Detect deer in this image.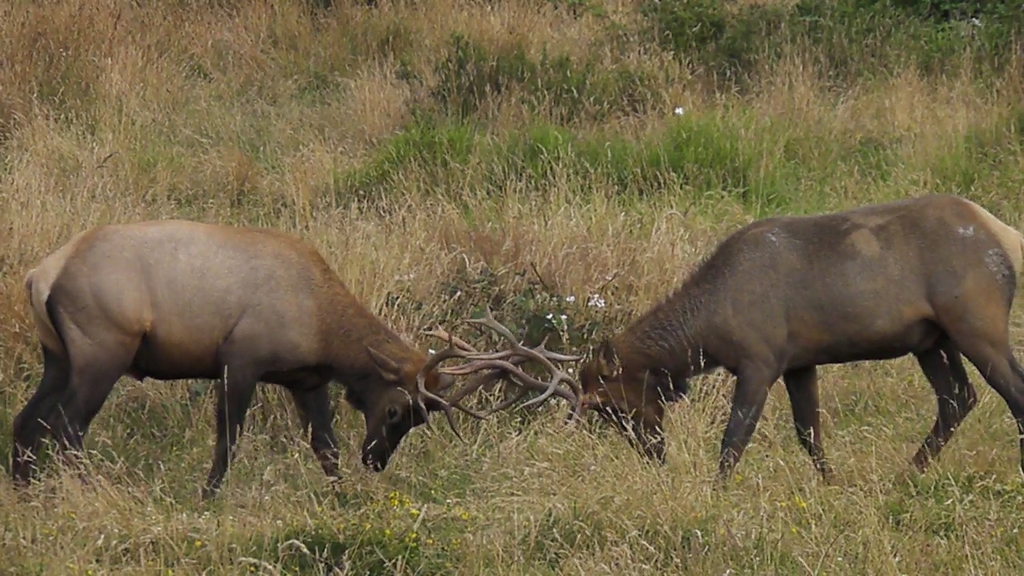
Detection: BBox(12, 218, 580, 493).
